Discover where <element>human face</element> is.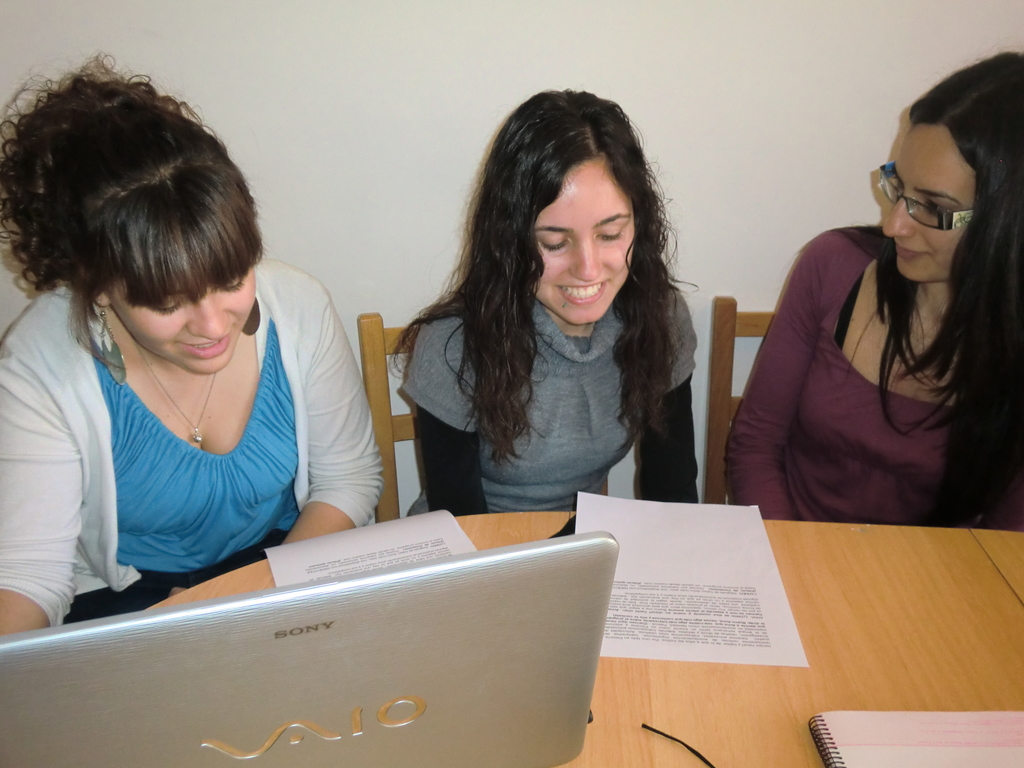
Discovered at bbox=(108, 280, 257, 373).
